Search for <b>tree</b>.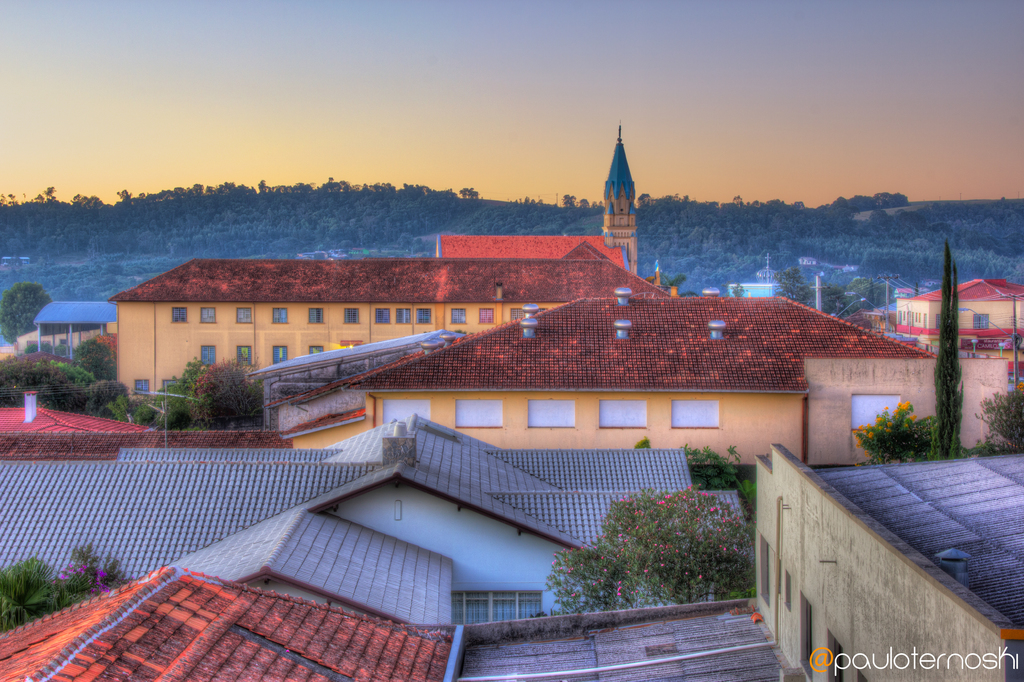
Found at locate(74, 338, 117, 383).
